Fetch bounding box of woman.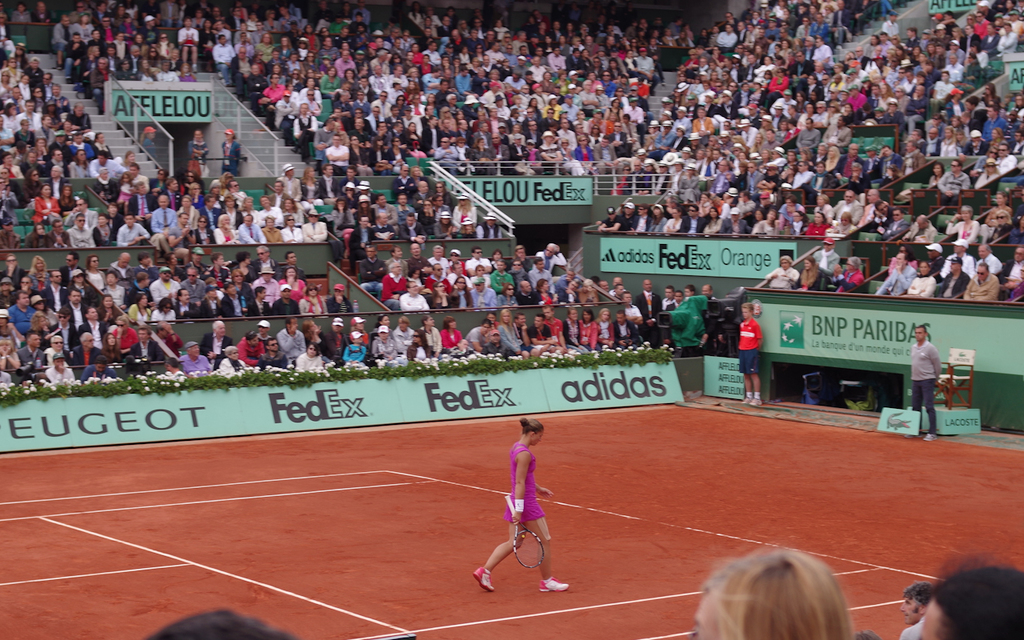
Bbox: <box>366,310,395,333</box>.
